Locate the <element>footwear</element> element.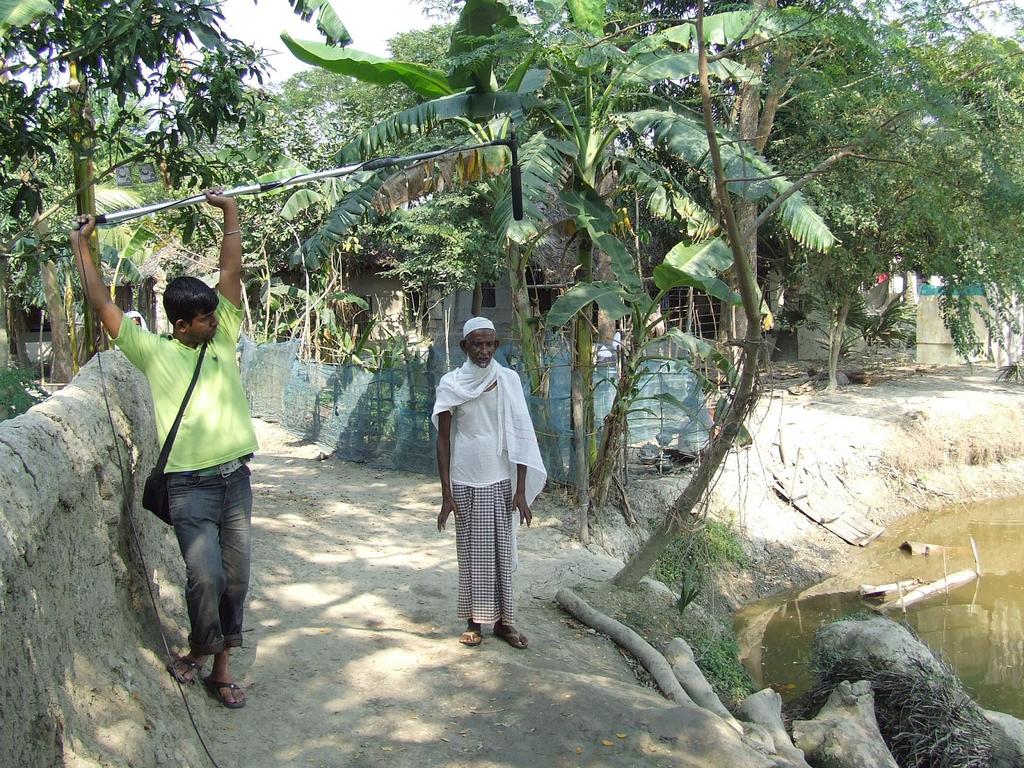
Element bbox: <bbox>494, 627, 530, 648</bbox>.
